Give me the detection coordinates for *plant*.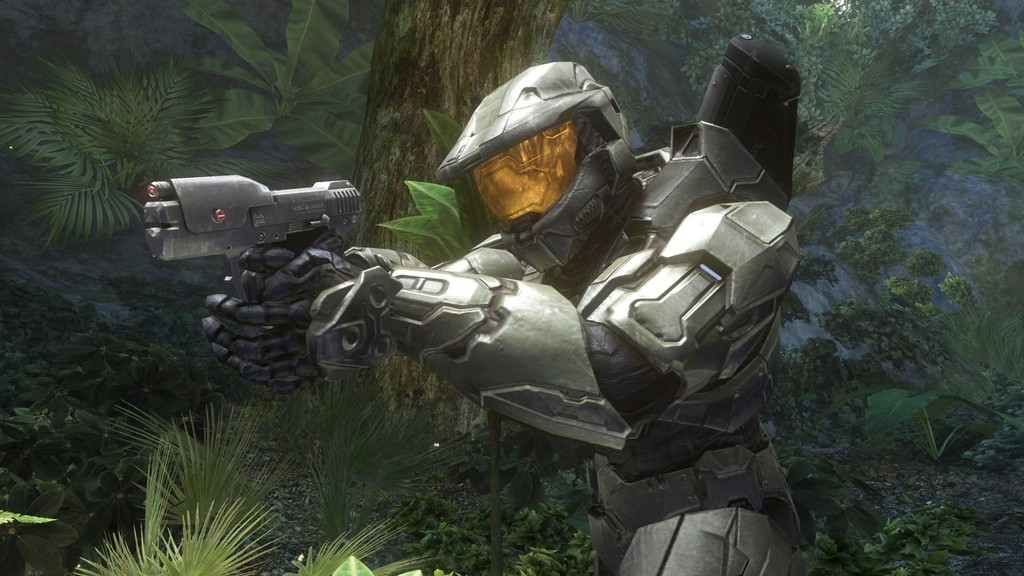
[left=0, top=403, right=144, bottom=538].
